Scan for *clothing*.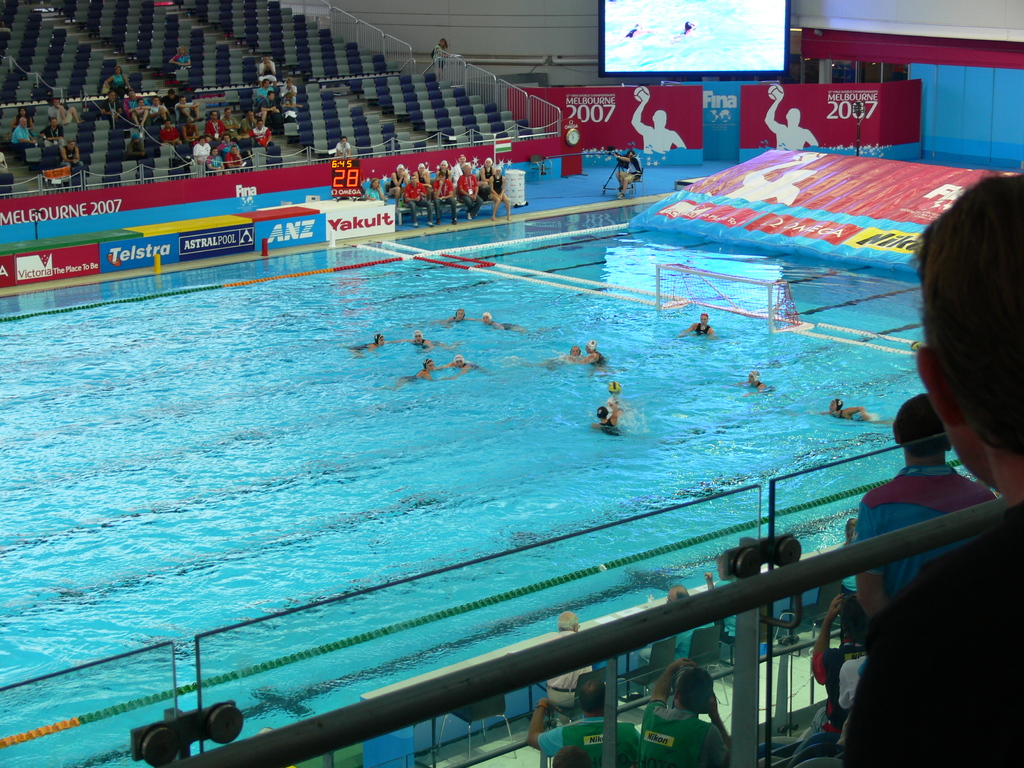
Scan result: <region>10, 123, 29, 148</region>.
